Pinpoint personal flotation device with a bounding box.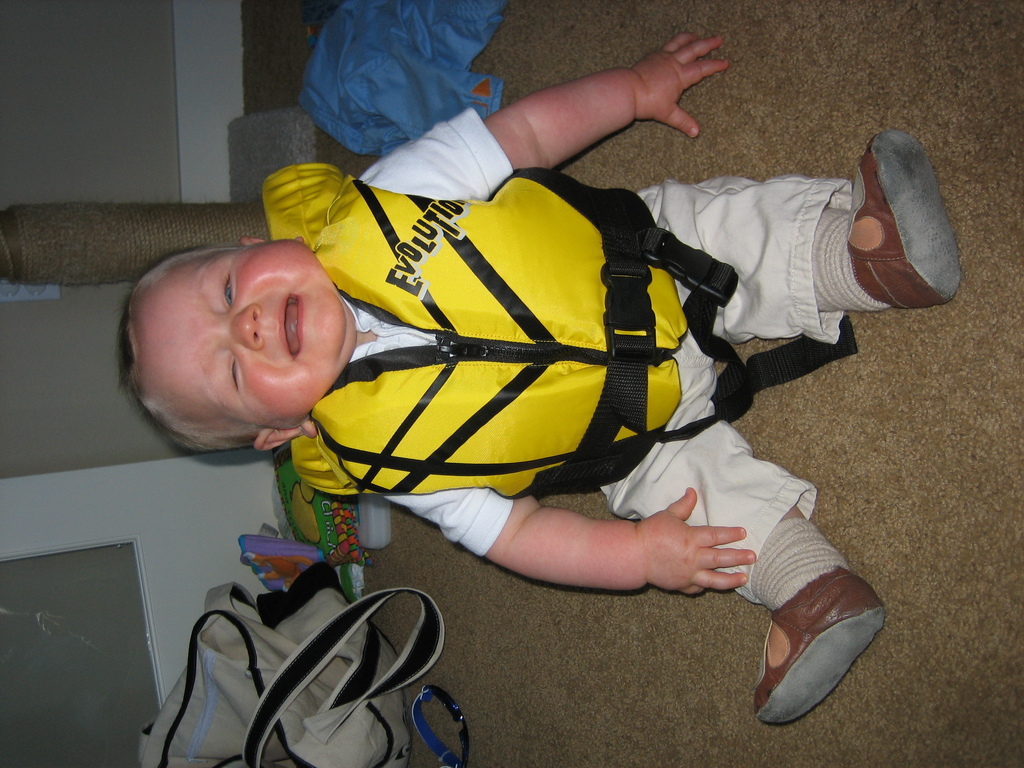
detection(294, 156, 860, 504).
